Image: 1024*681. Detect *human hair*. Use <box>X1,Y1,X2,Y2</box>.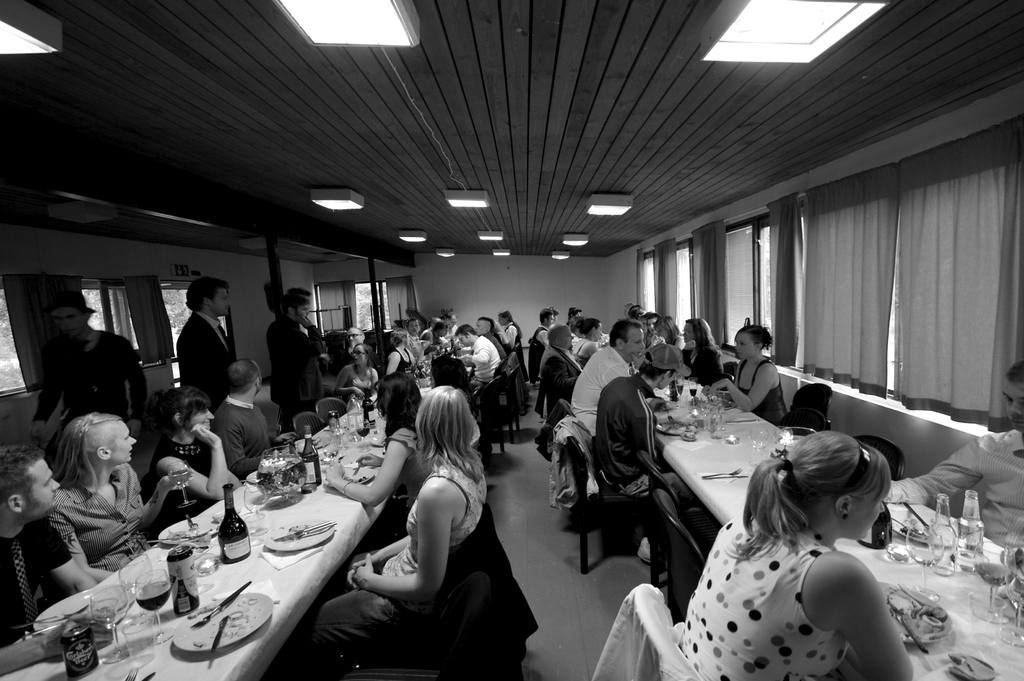
<box>405,319,420,333</box>.
